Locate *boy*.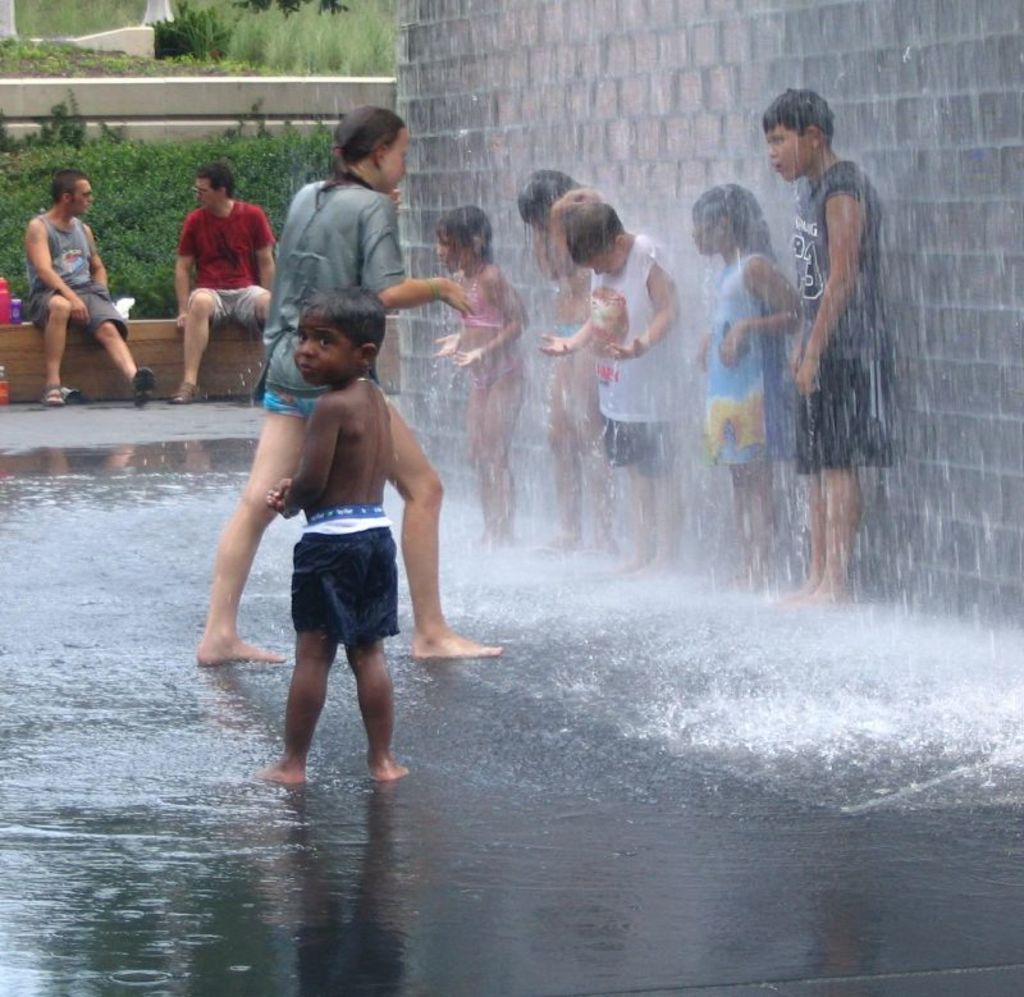
Bounding box: detection(531, 195, 713, 584).
